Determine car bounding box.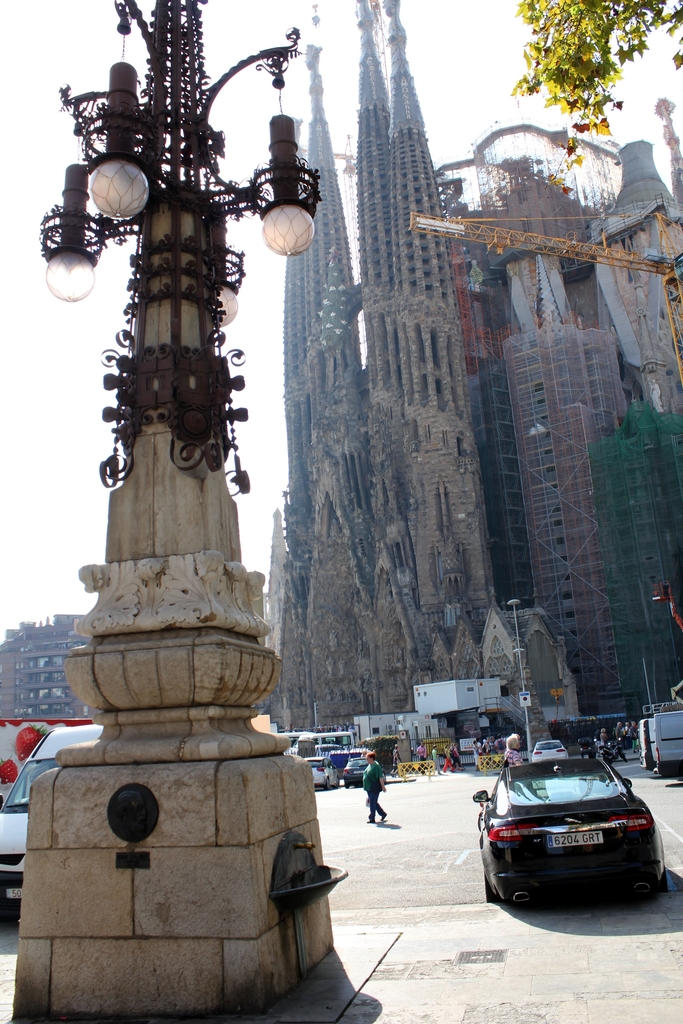
Determined: x1=0, y1=724, x2=102, y2=925.
